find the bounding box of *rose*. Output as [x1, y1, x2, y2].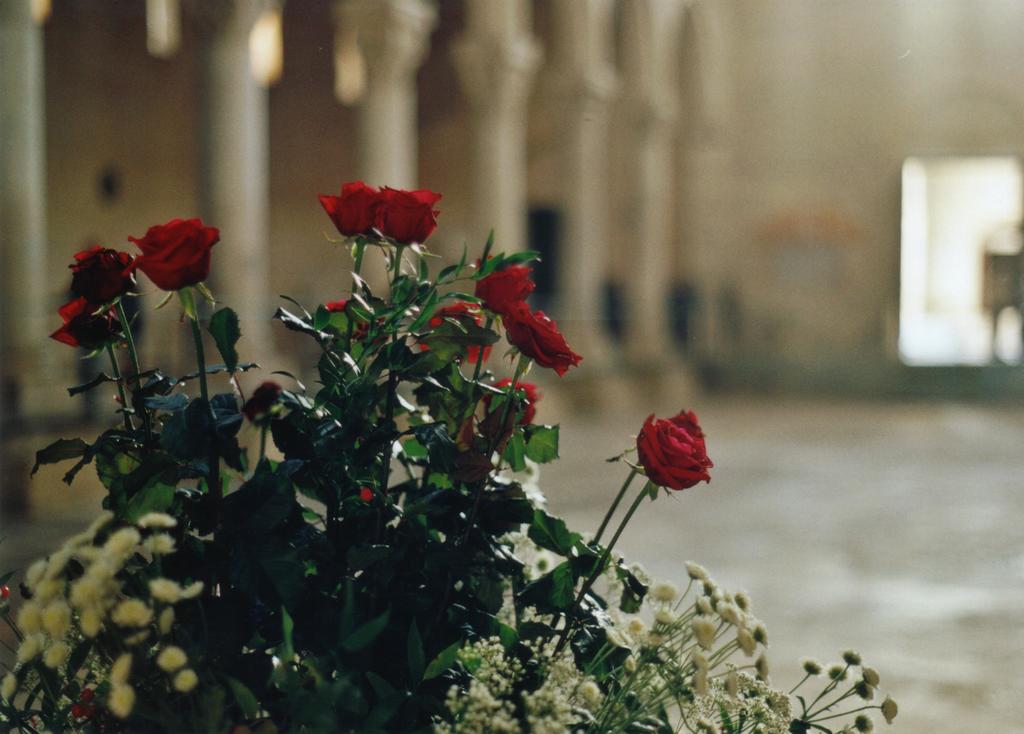
[64, 246, 134, 304].
